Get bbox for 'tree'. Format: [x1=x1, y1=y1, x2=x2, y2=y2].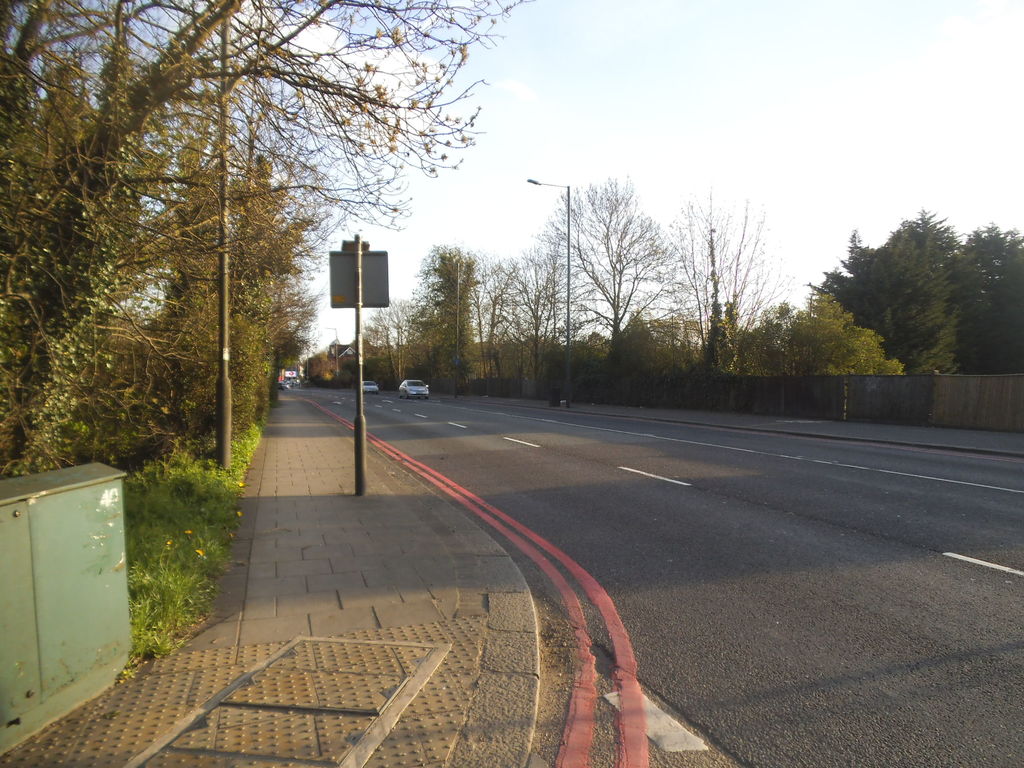
[x1=37, y1=44, x2=451, y2=480].
